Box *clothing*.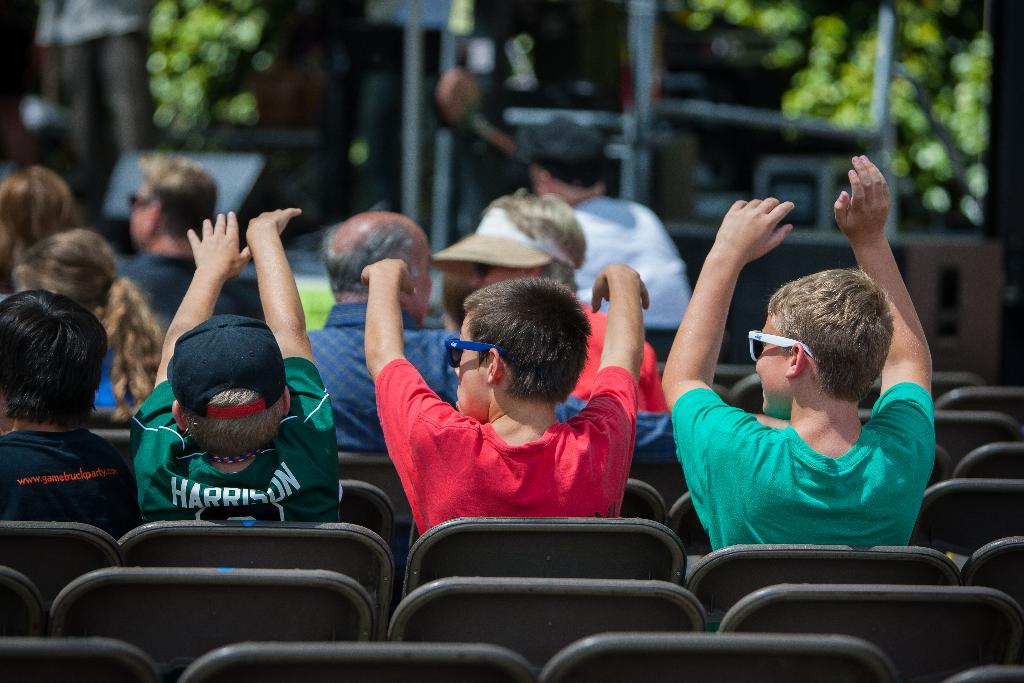
x1=685, y1=381, x2=956, y2=568.
